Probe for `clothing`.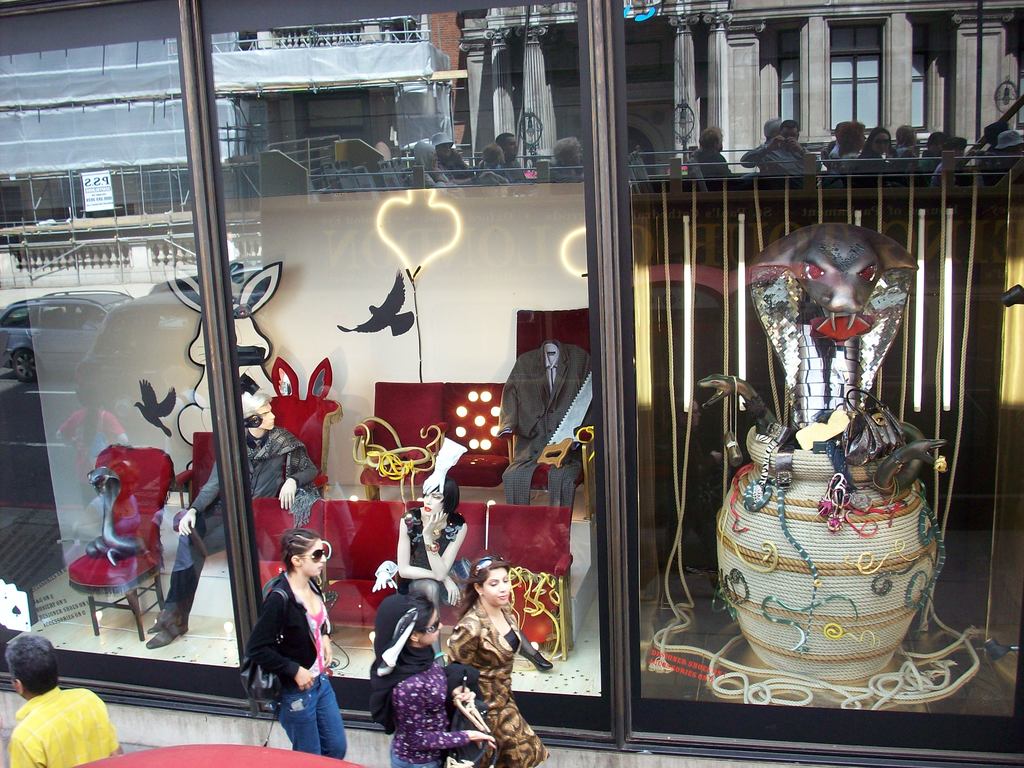
Probe result: crop(6, 678, 127, 767).
